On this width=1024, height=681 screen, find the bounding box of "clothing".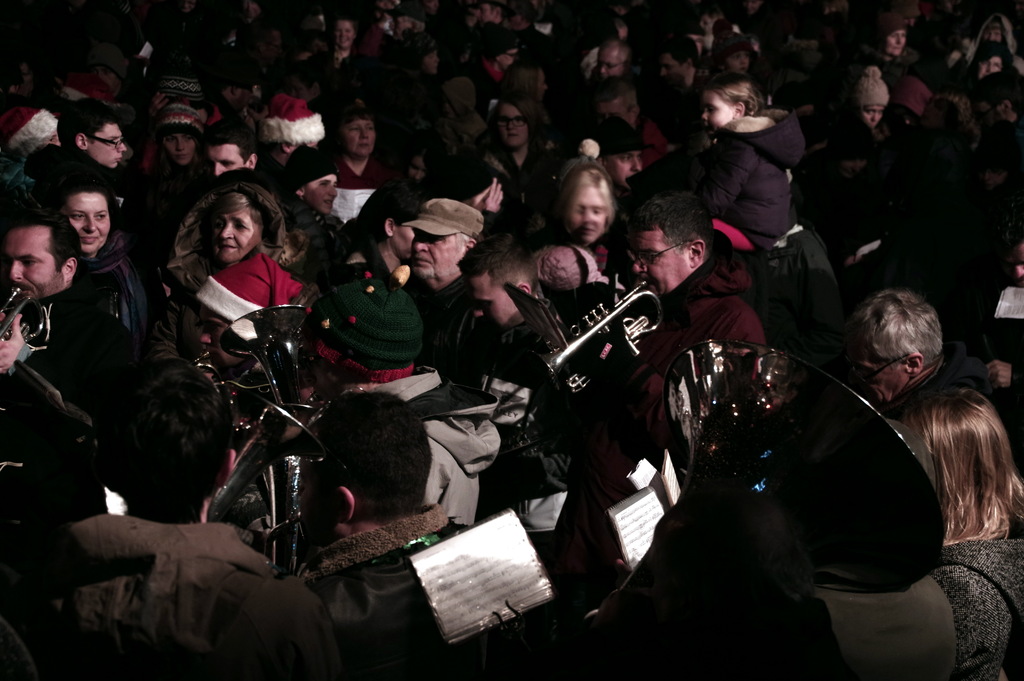
Bounding box: 604 257 765 510.
